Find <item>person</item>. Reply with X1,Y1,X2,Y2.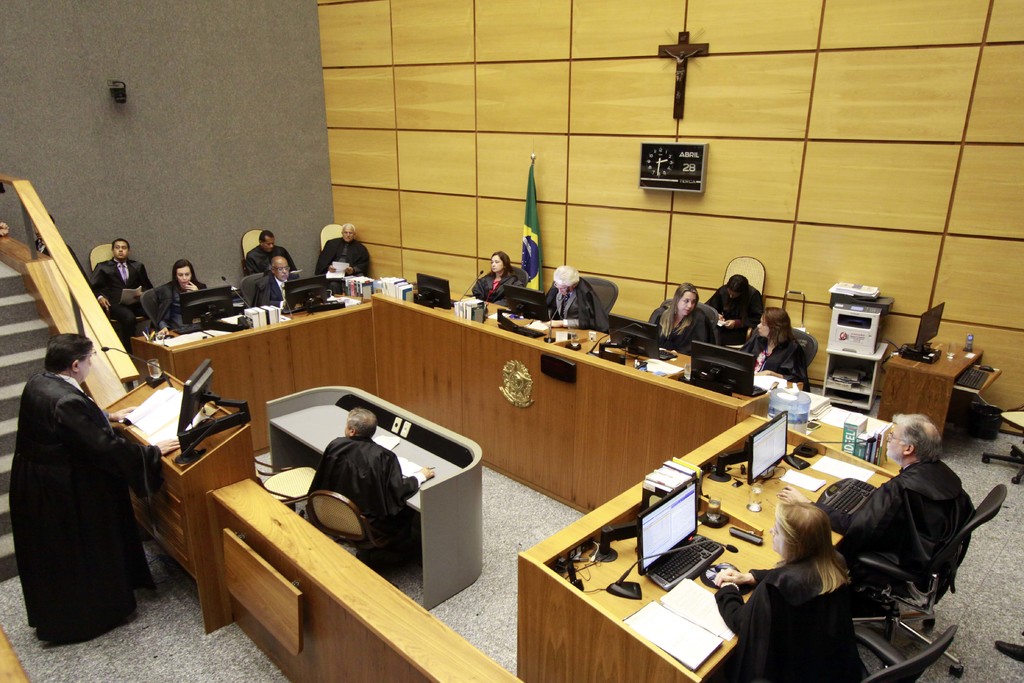
527,263,596,333.
